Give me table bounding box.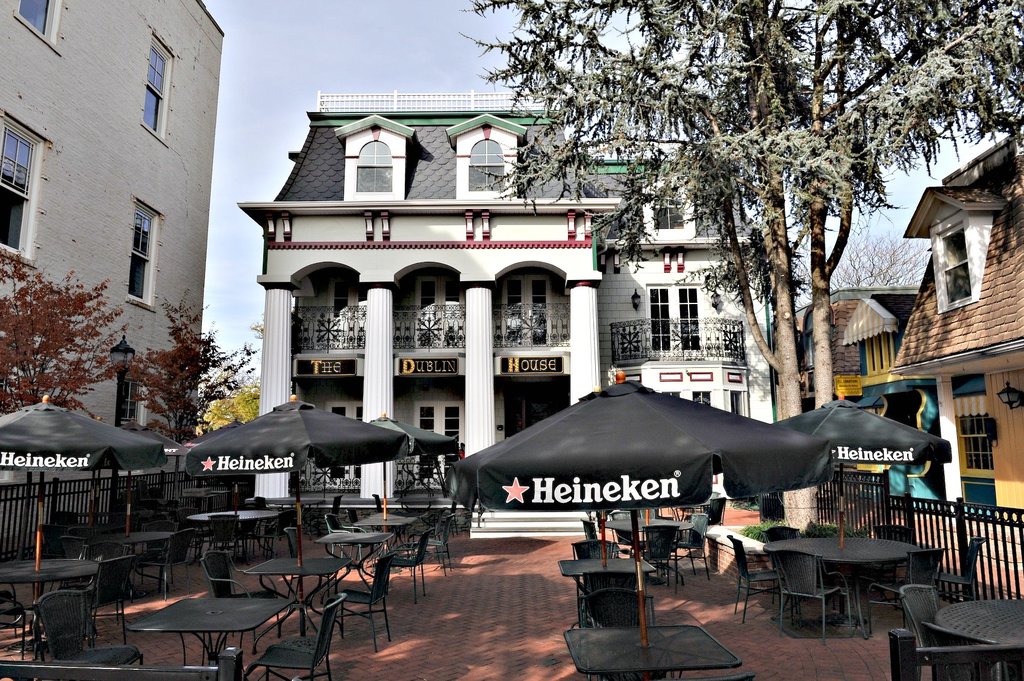
detection(319, 531, 395, 602).
